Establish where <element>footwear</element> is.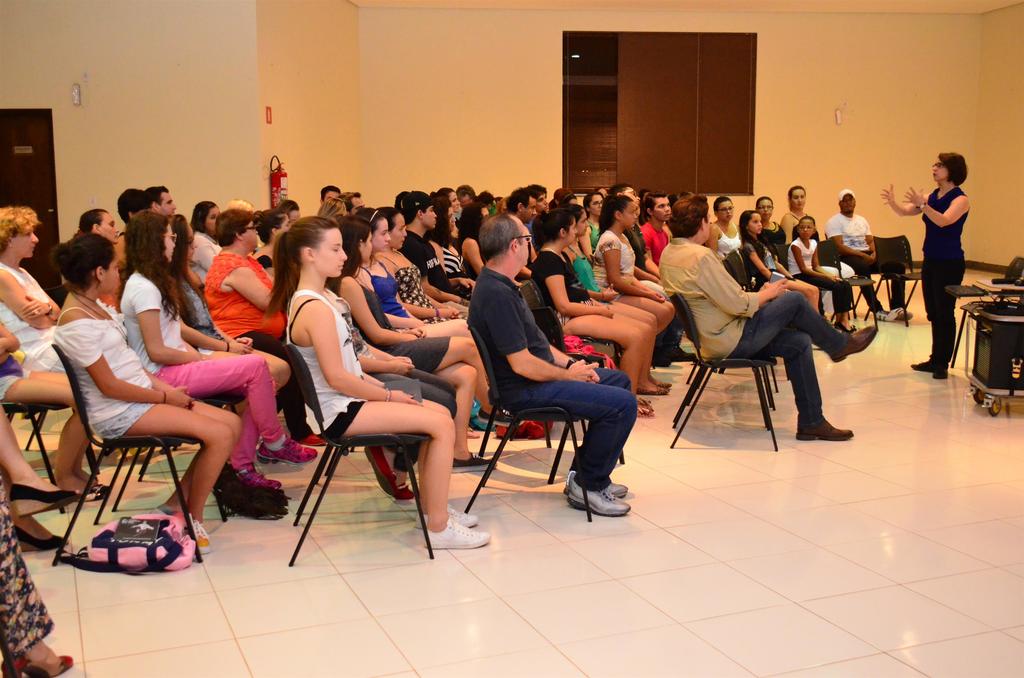
Established at {"x1": 893, "y1": 306, "x2": 913, "y2": 318}.
